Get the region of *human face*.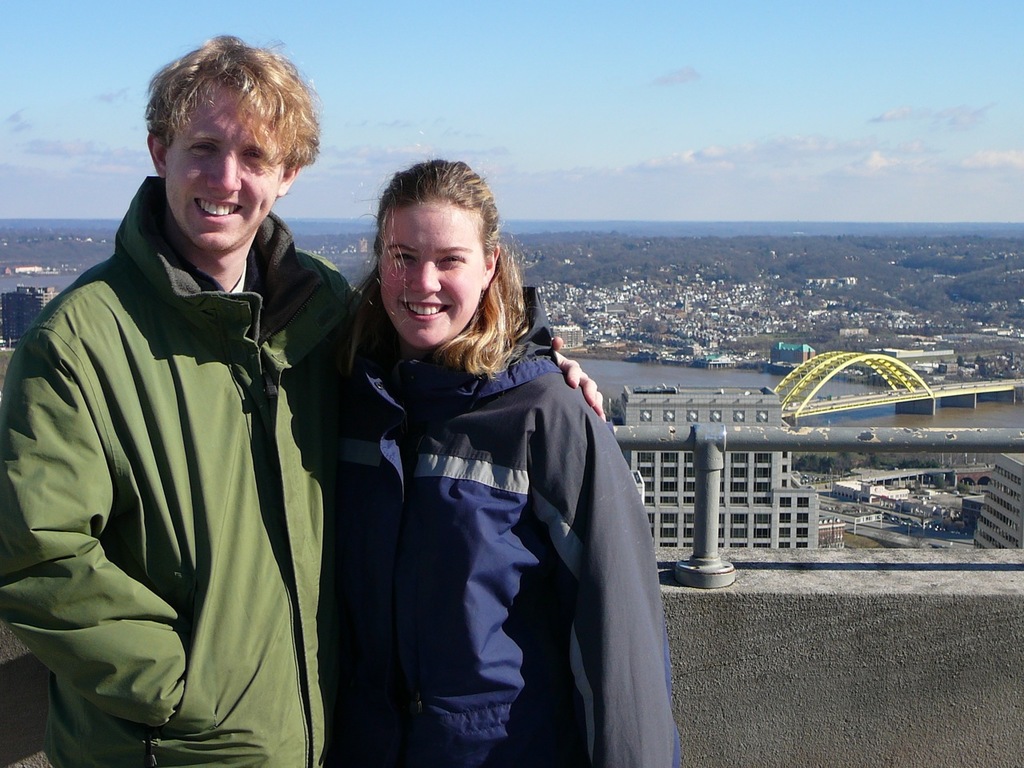
box=[163, 73, 287, 249].
